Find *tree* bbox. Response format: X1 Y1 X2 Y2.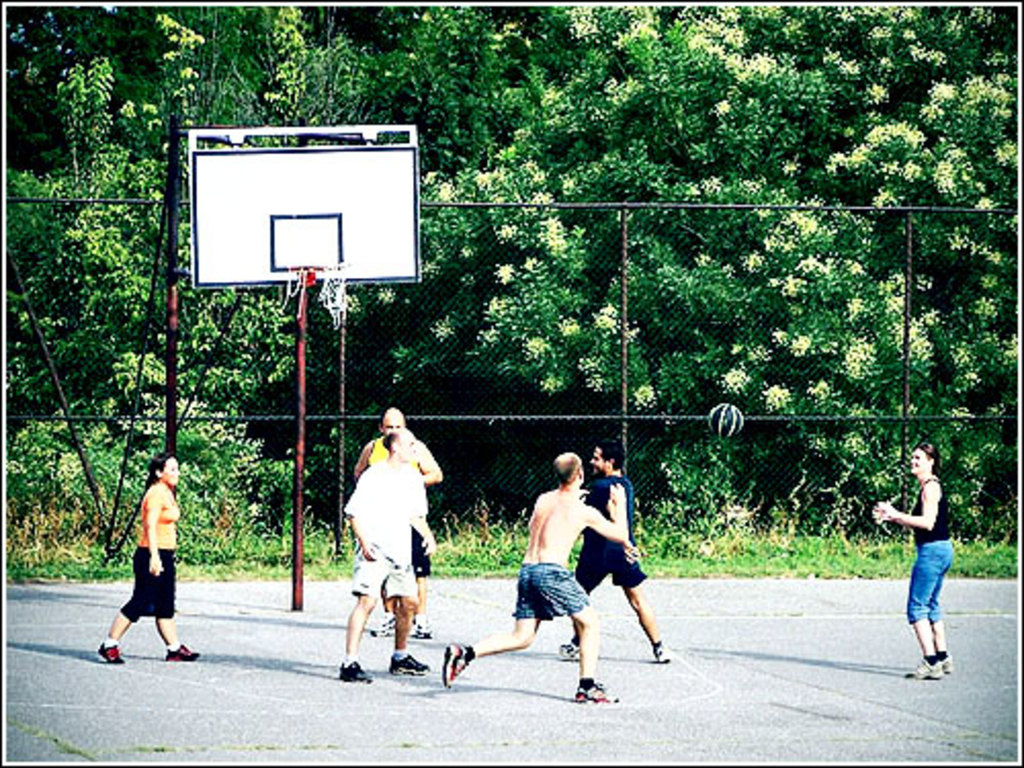
352 0 1022 526.
